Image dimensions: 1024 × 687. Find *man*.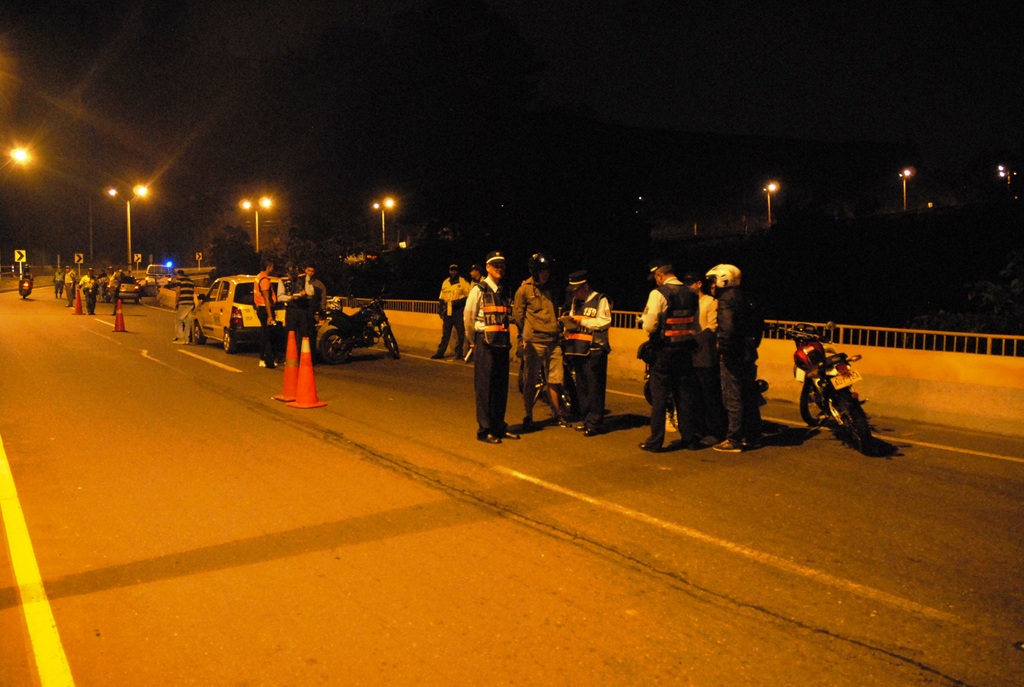
636/258/703/457.
